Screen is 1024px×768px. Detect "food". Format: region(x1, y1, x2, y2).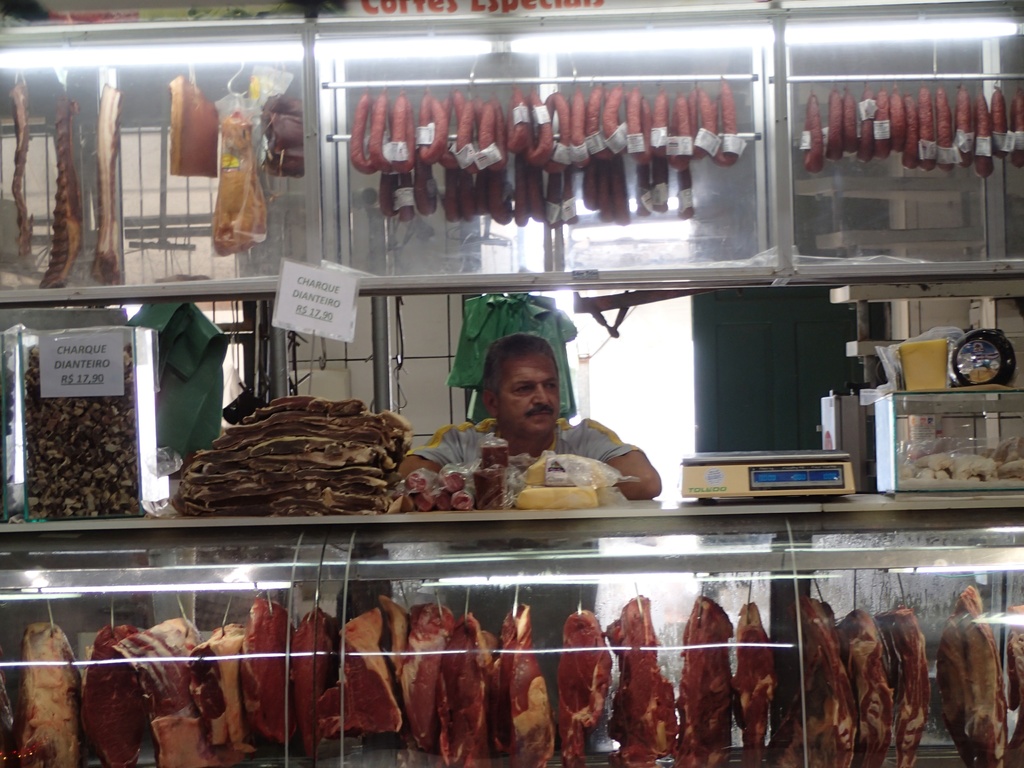
region(932, 88, 956, 172).
